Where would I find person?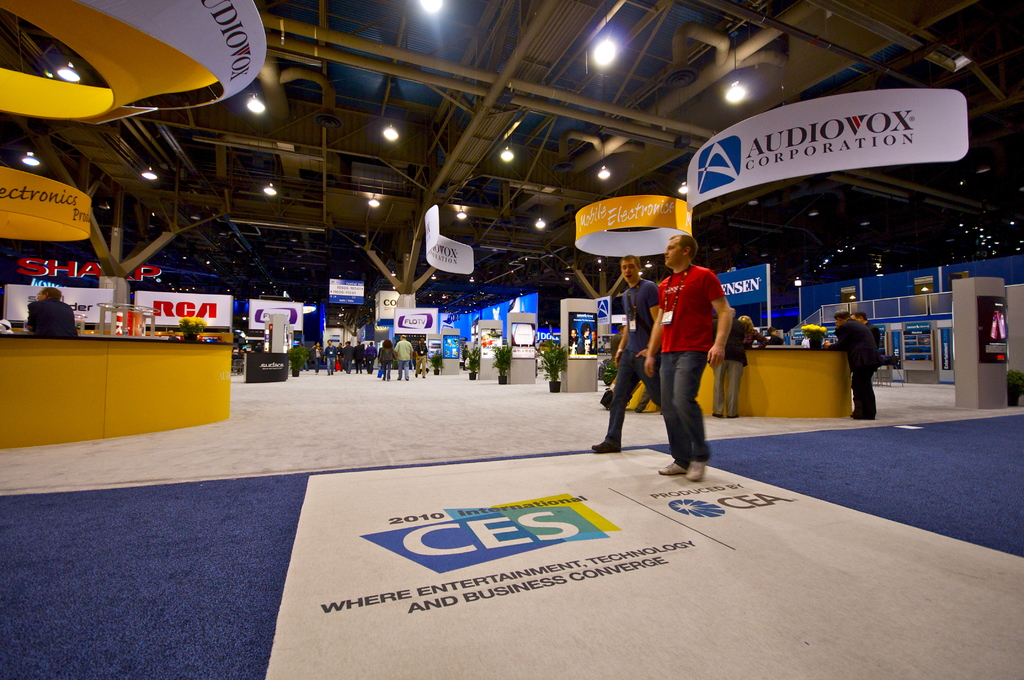
At [left=307, top=344, right=322, bottom=369].
